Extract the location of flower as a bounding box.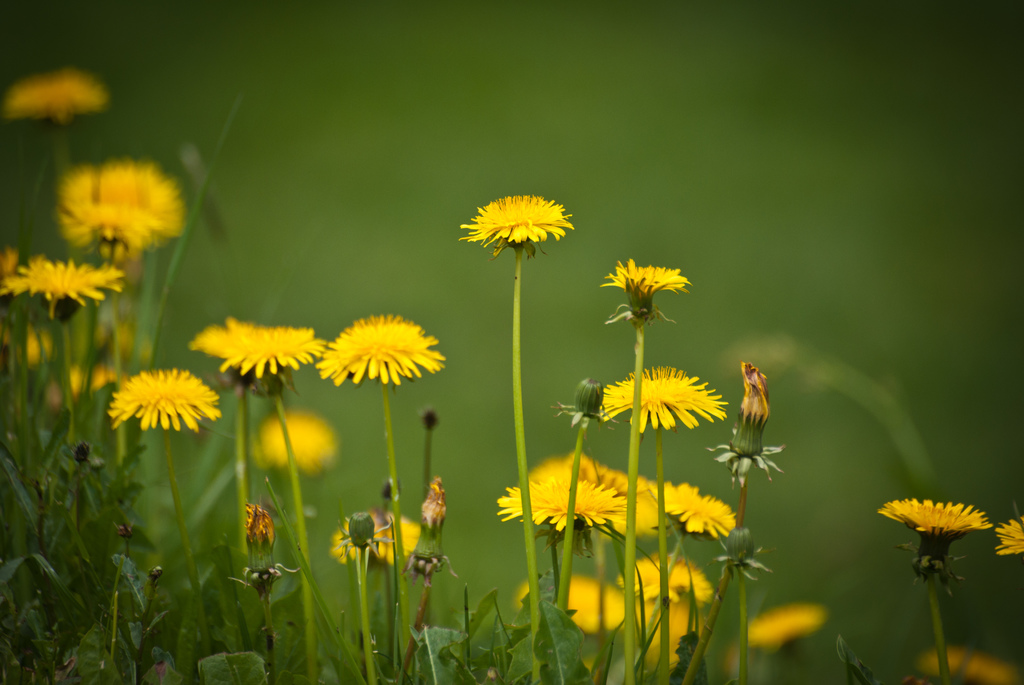
455/187/577/256.
